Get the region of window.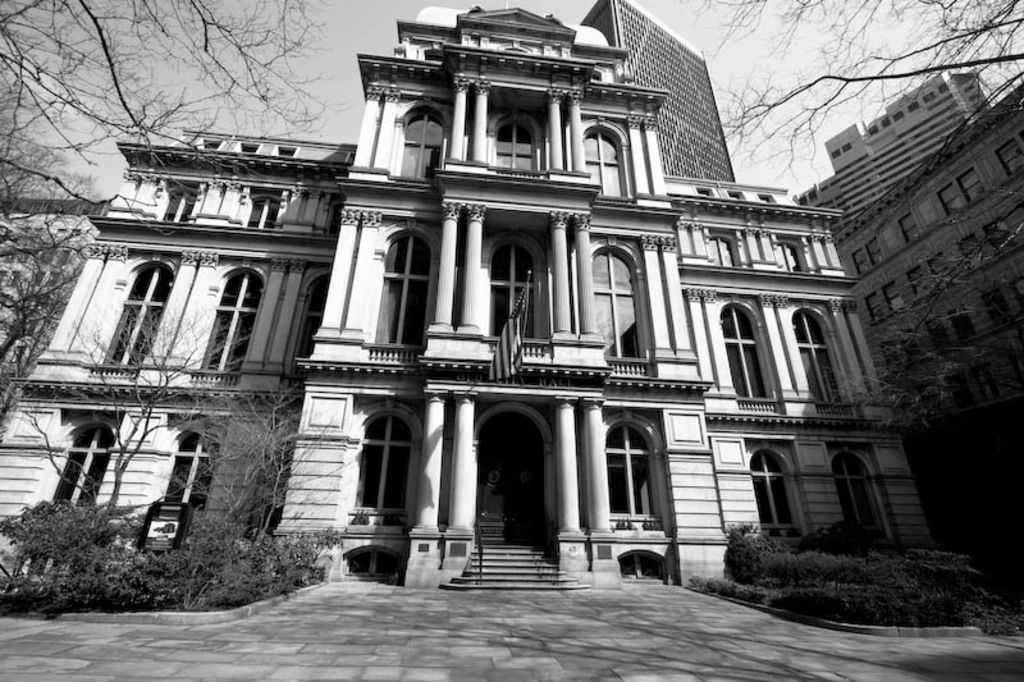
<box>584,124,627,197</box>.
